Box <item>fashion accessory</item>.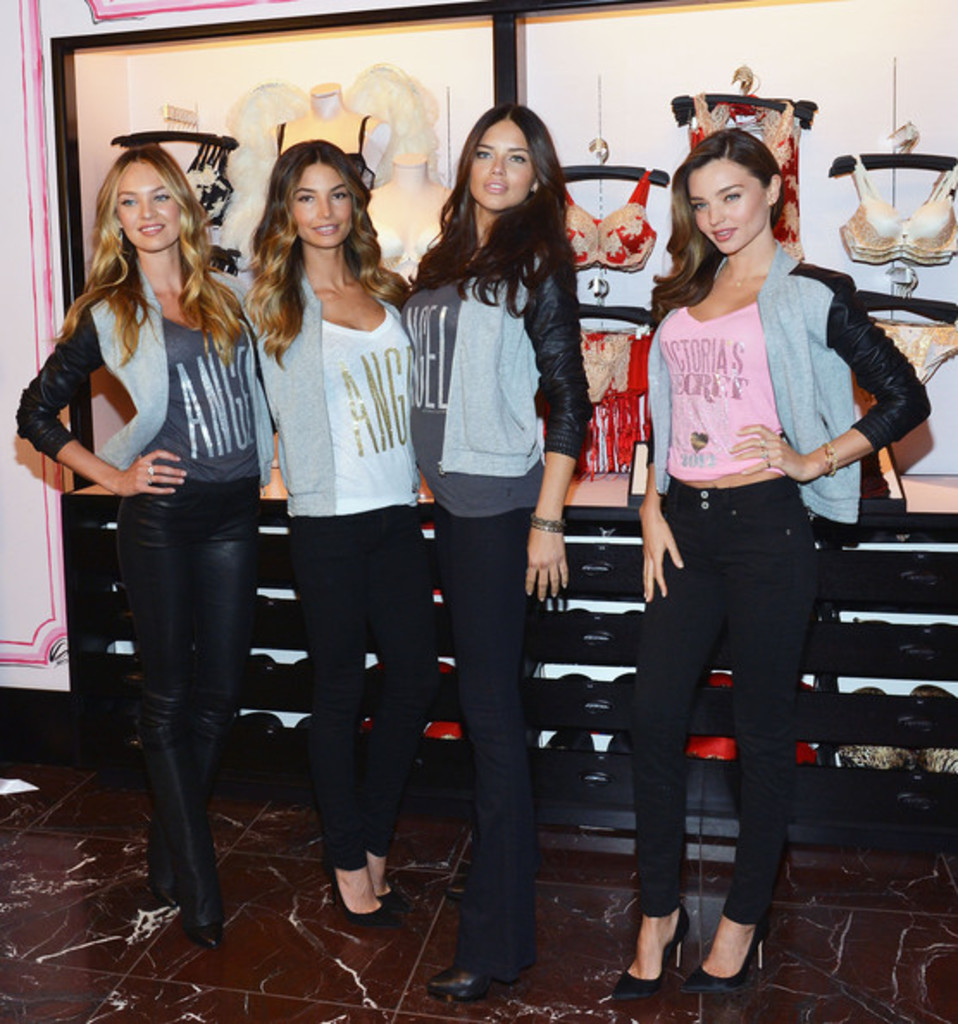
(145,464,157,476).
